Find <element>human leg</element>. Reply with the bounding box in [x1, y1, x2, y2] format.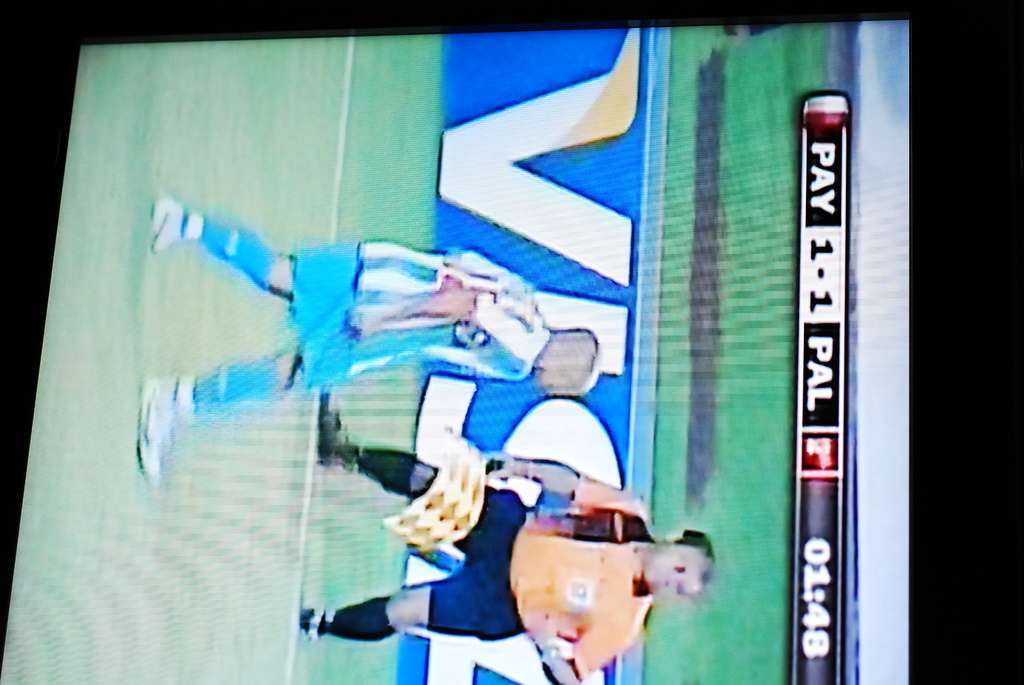
[299, 560, 525, 646].
